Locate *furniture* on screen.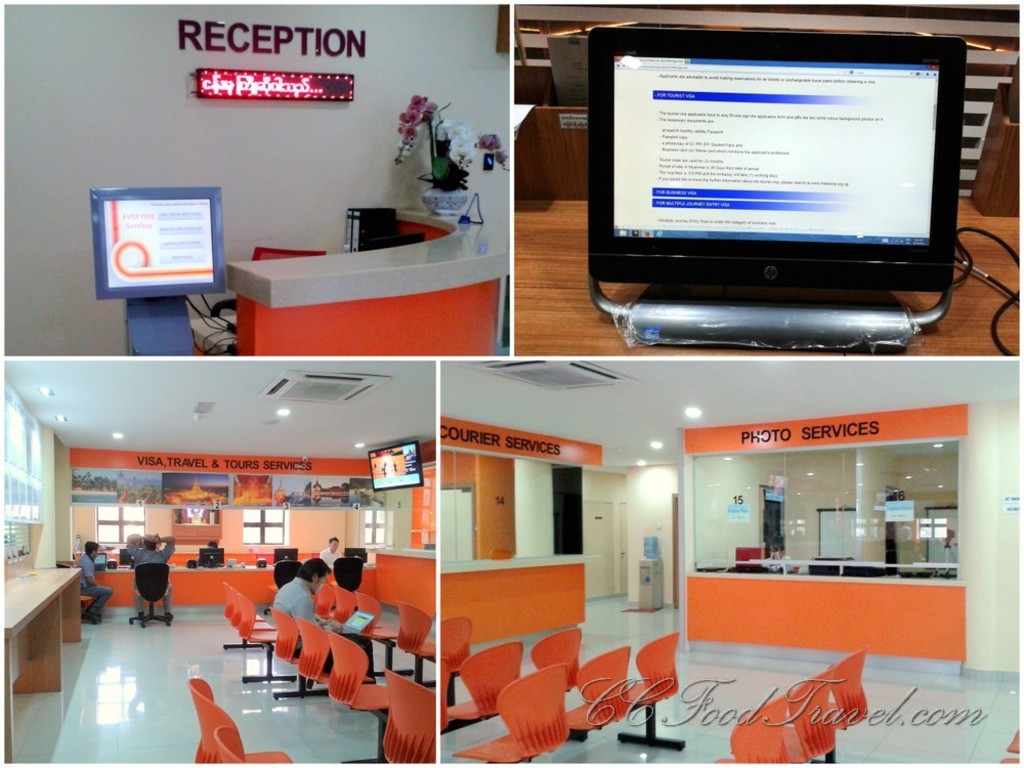
On screen at <region>441, 617, 682, 767</region>.
